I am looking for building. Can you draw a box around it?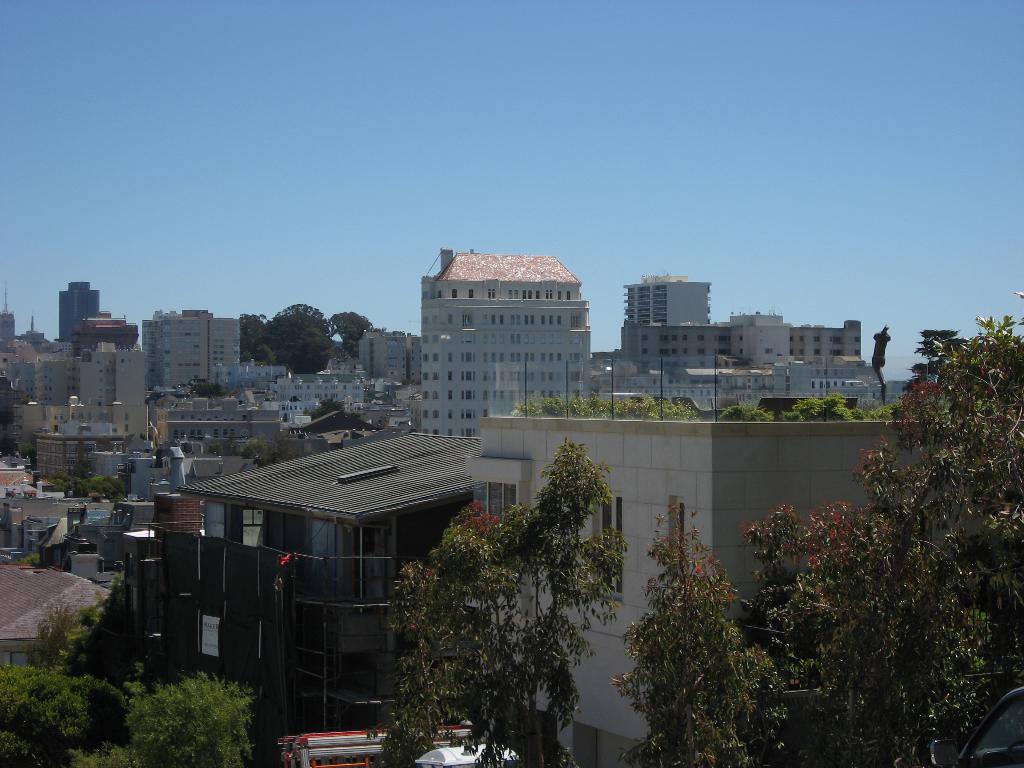
Sure, the bounding box is [621,280,887,405].
